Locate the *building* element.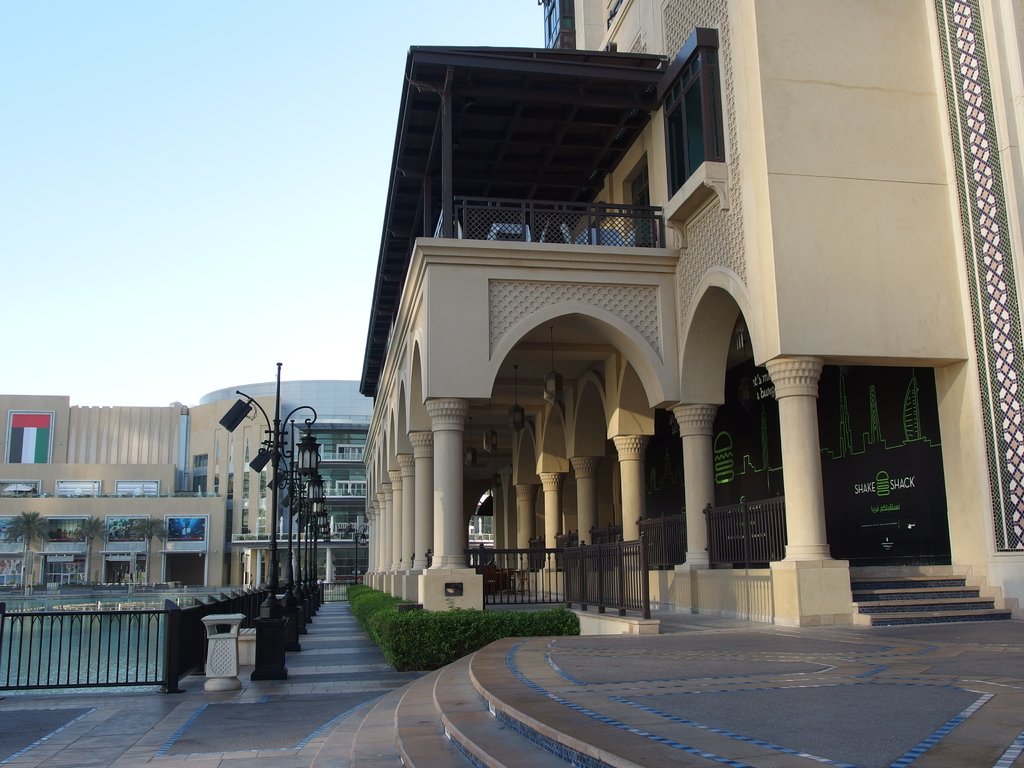
Element bbox: bbox=(0, 380, 492, 588).
